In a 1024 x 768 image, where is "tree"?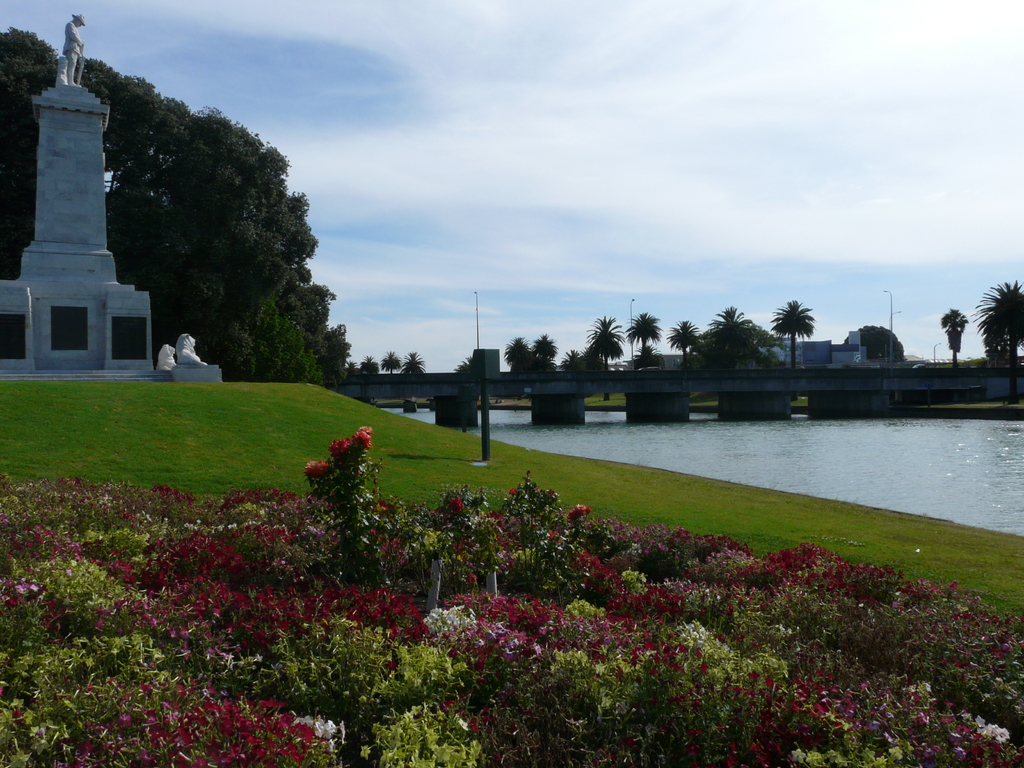
<region>345, 359, 360, 372</region>.
